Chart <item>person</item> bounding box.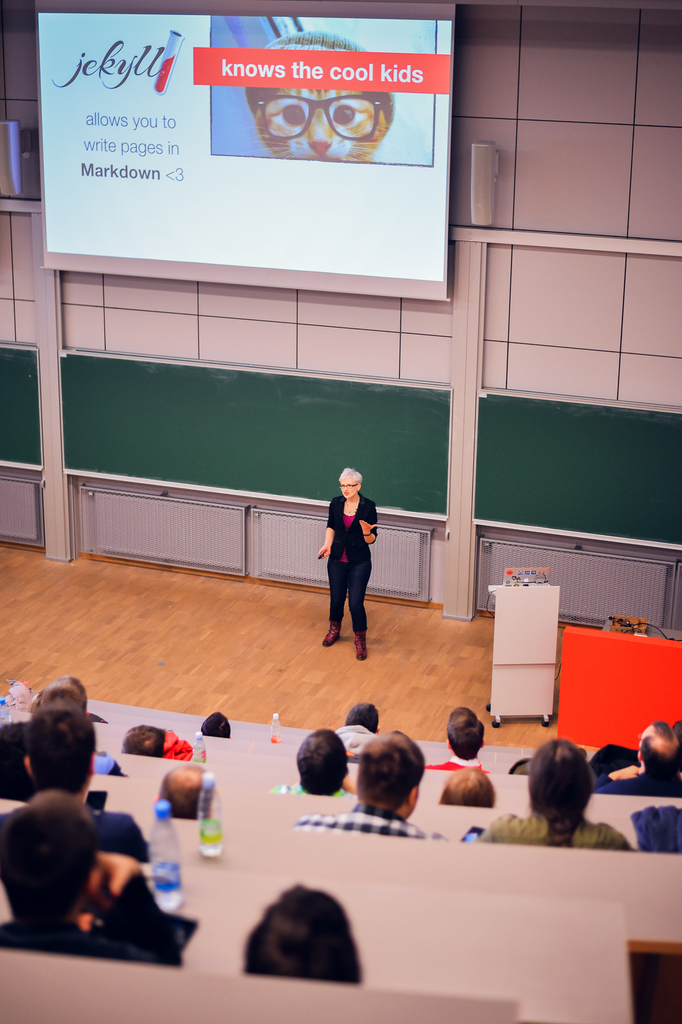
Charted: bbox=(160, 760, 216, 820).
